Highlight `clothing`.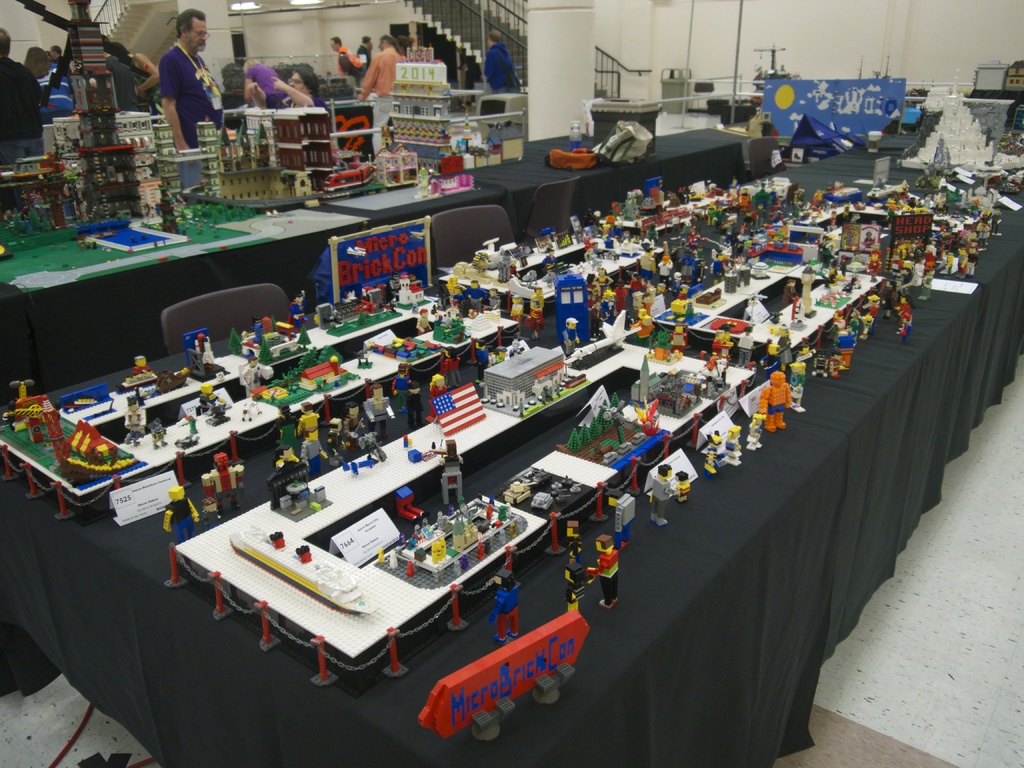
Highlighted region: detection(355, 43, 372, 67).
